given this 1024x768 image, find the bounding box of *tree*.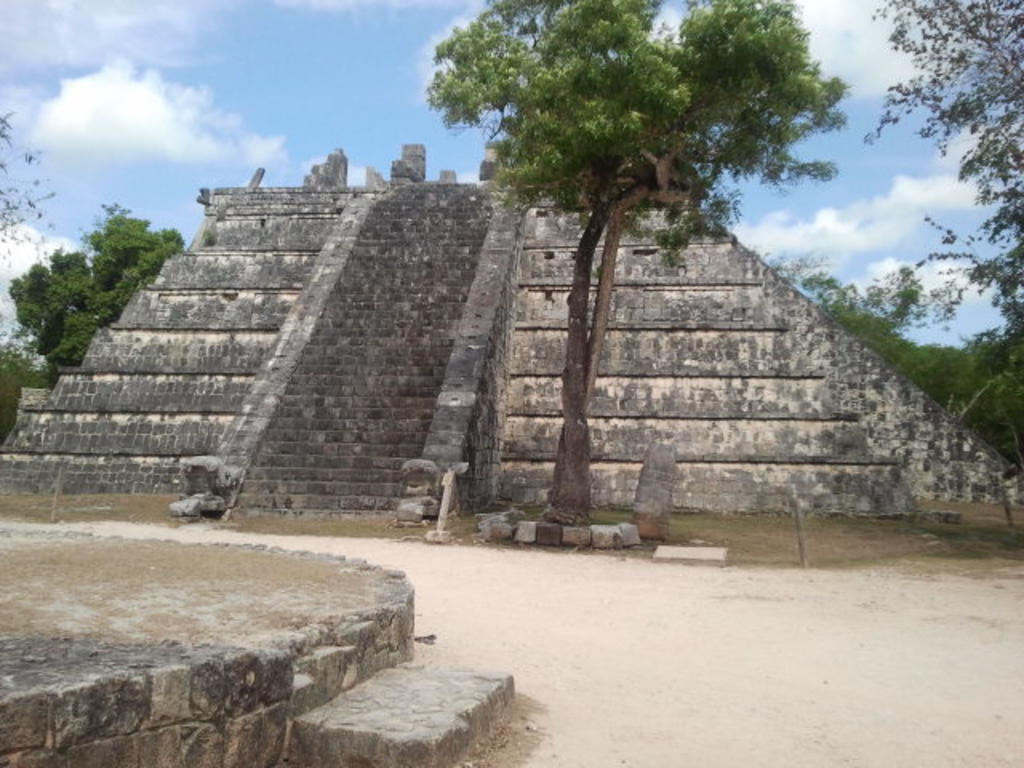
<bbox>854, 0, 1022, 400</bbox>.
